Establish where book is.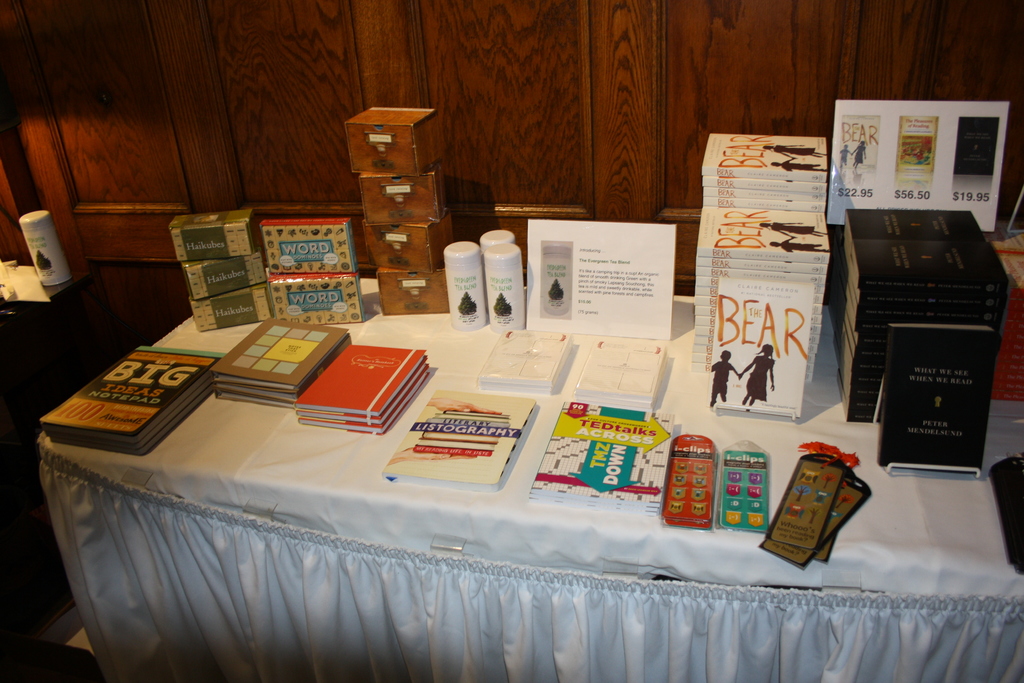
Established at rect(388, 391, 535, 491).
